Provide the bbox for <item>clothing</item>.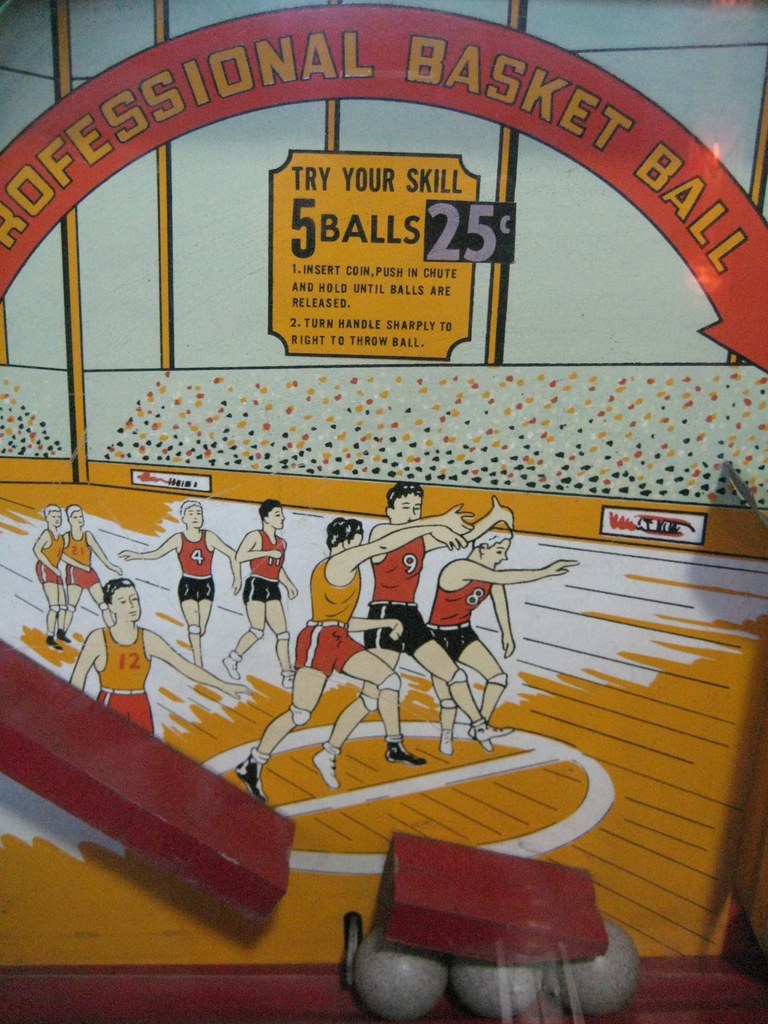
<box>240,527,289,603</box>.
